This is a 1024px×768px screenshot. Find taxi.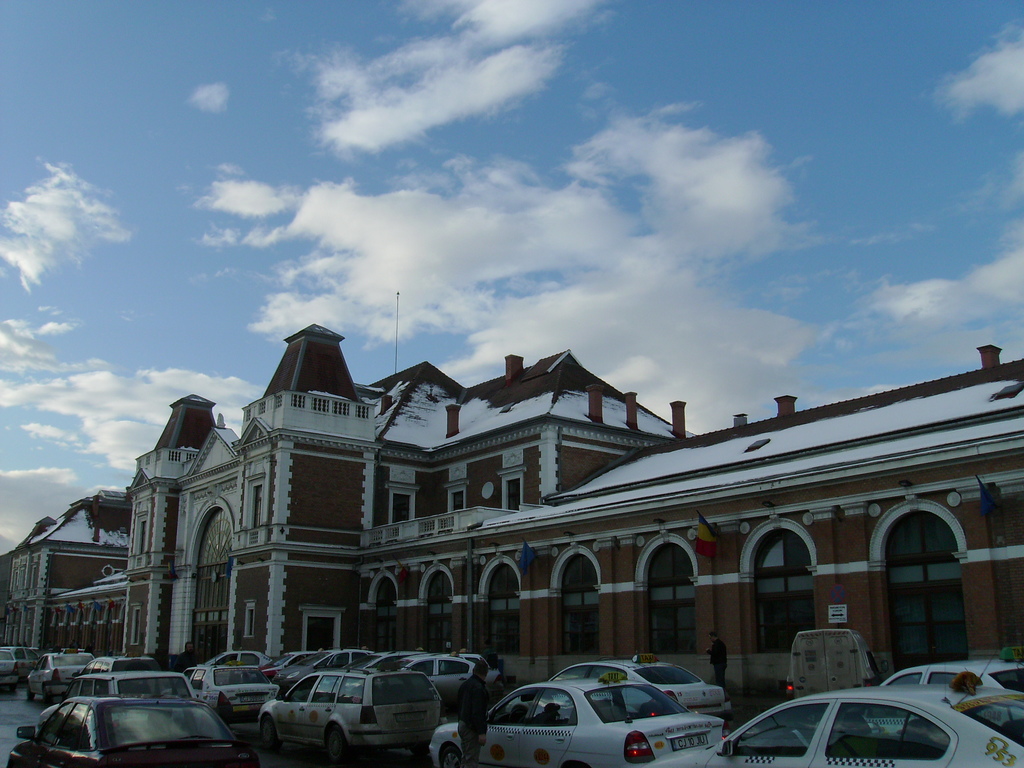
Bounding box: box(1, 644, 44, 677).
